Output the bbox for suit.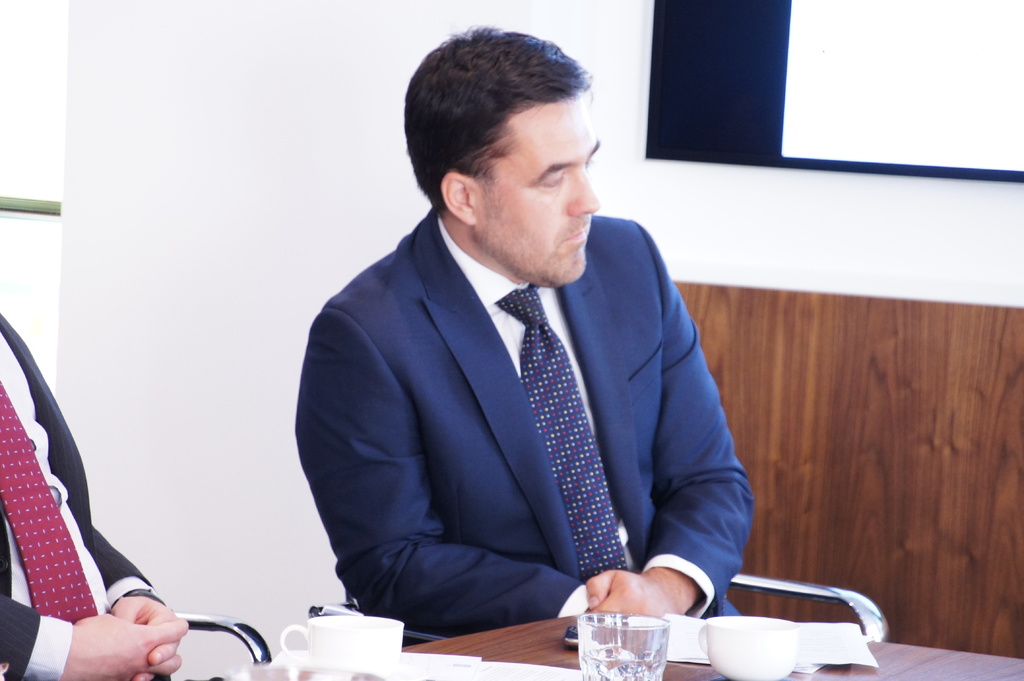
BBox(296, 203, 754, 645).
